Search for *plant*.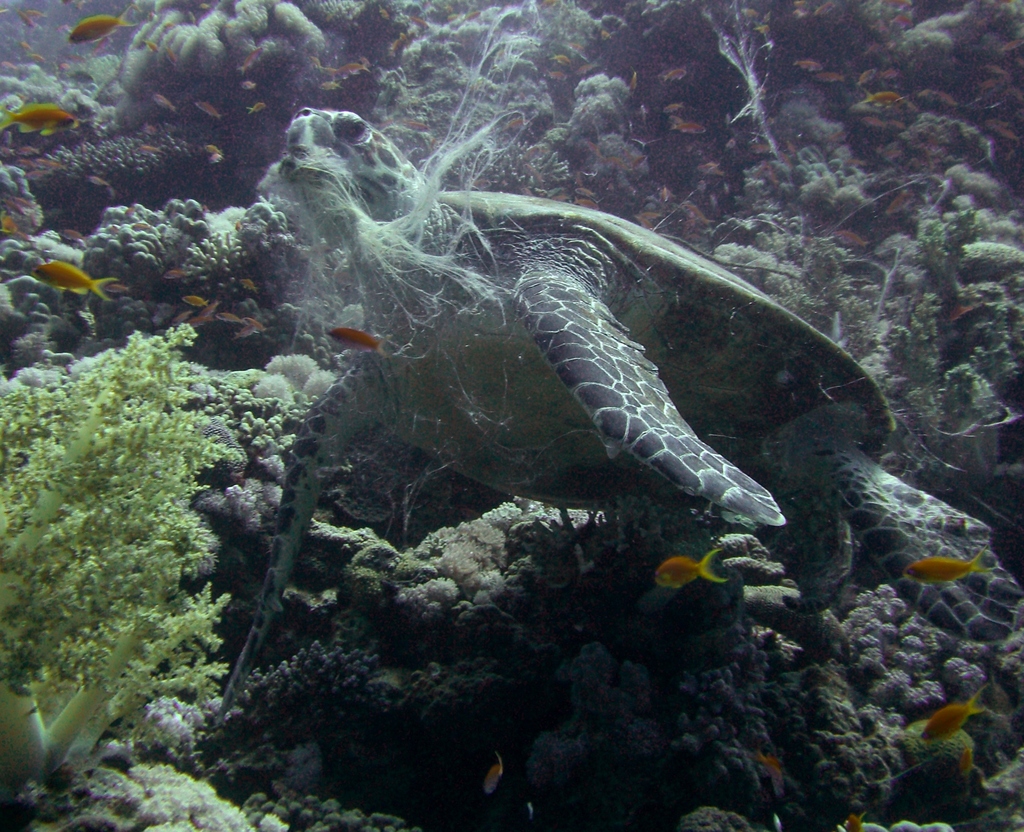
Found at BBox(3, 762, 290, 831).
